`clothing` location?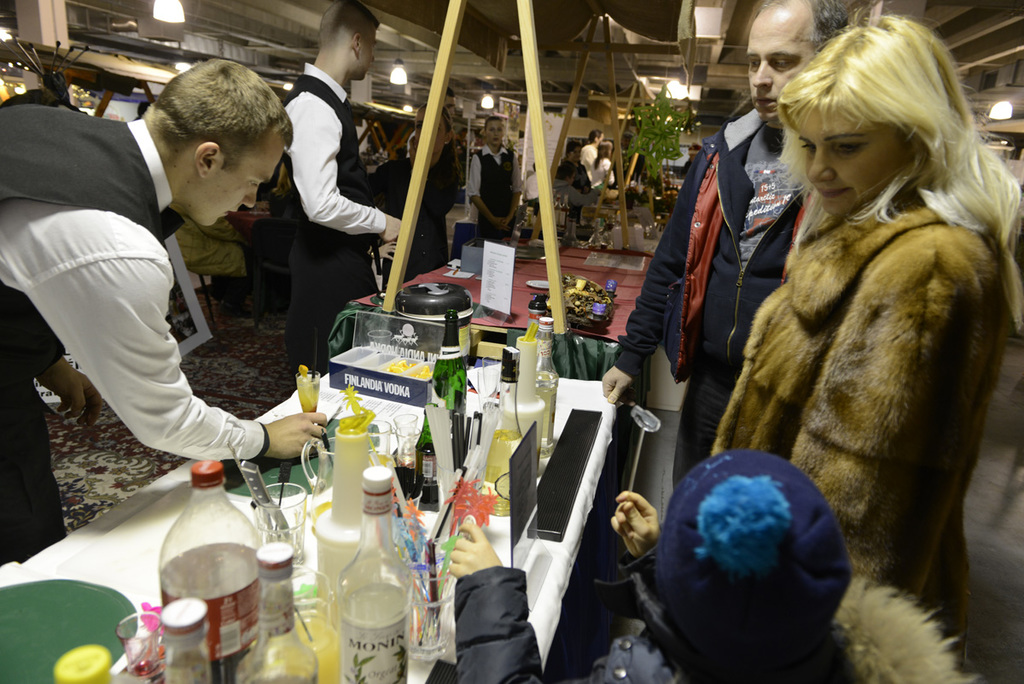
610/96/808/489
